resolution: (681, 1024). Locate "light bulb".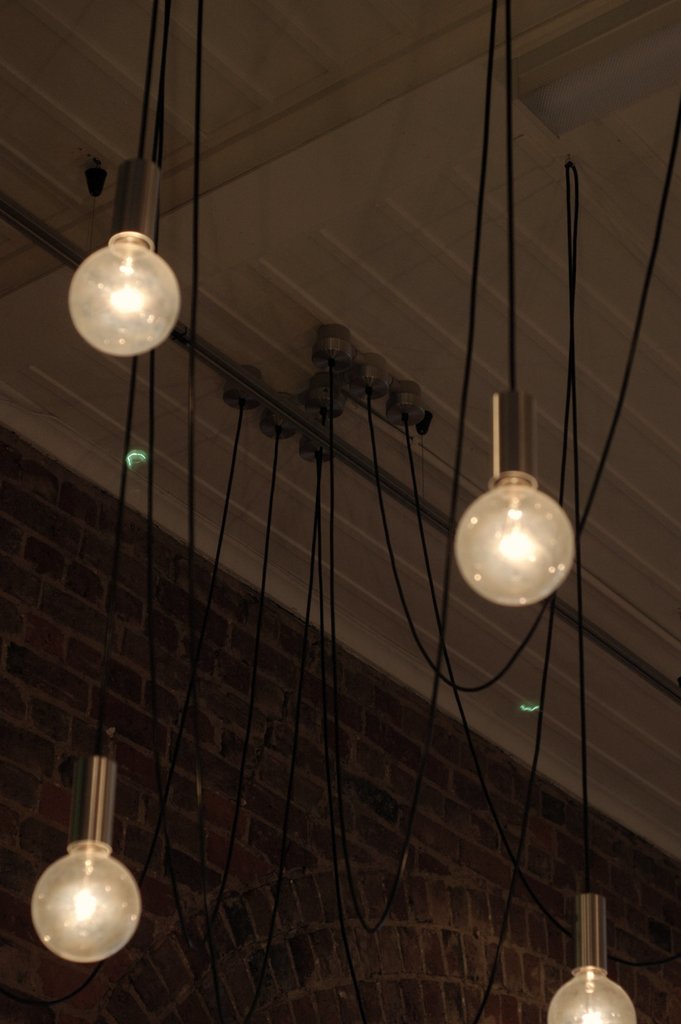
x1=28 y1=755 x2=146 y2=966.
